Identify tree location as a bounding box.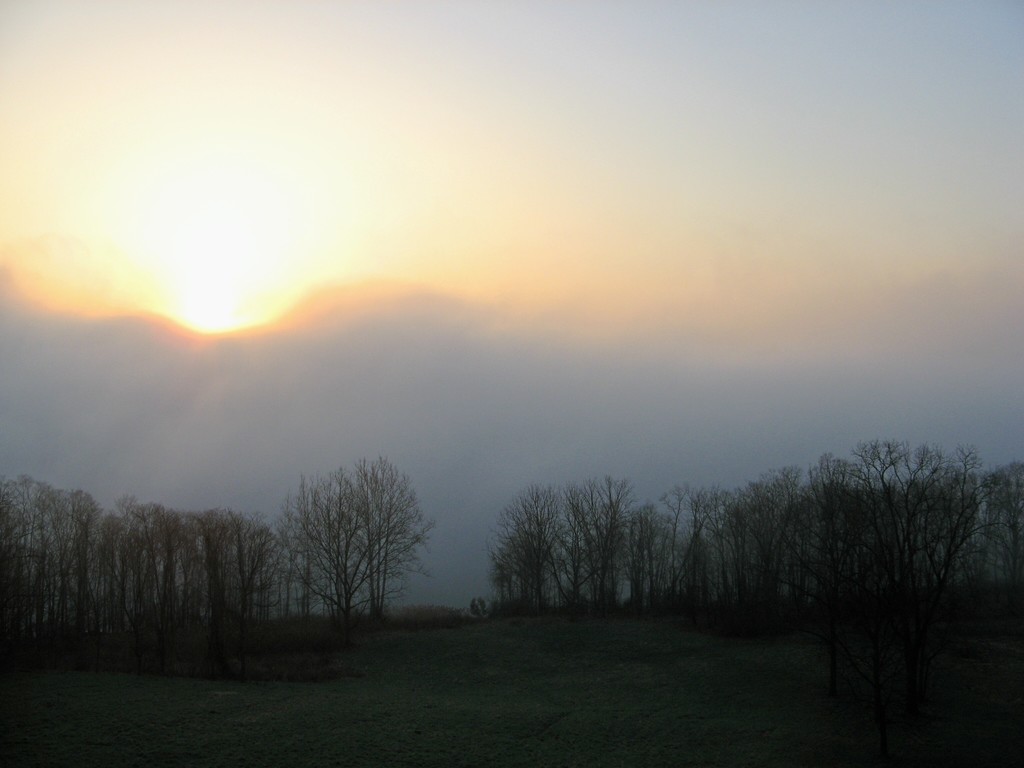
l=226, t=520, r=293, b=642.
